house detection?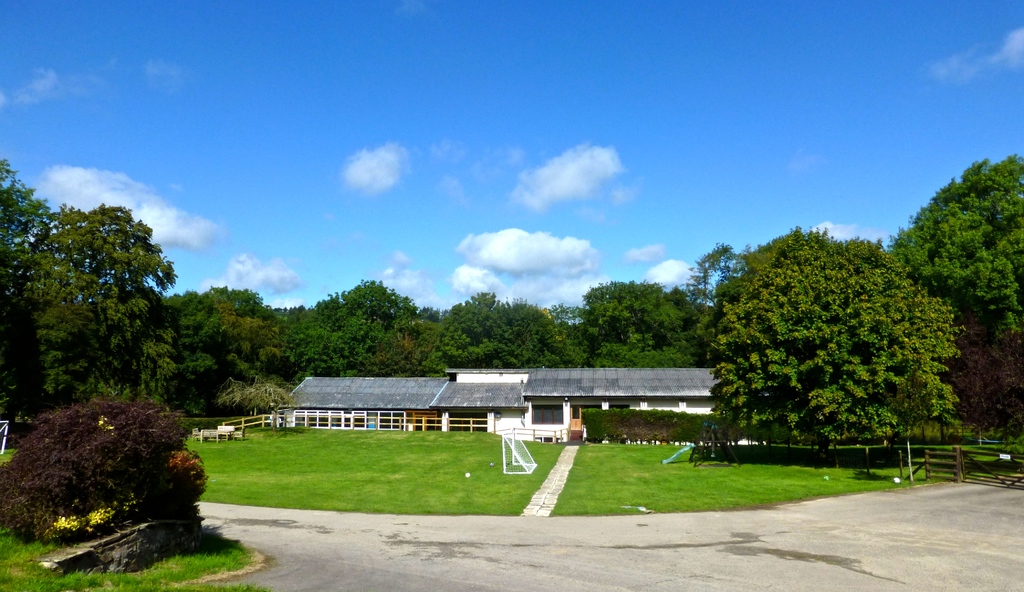
{"left": 237, "top": 347, "right": 749, "bottom": 436}
